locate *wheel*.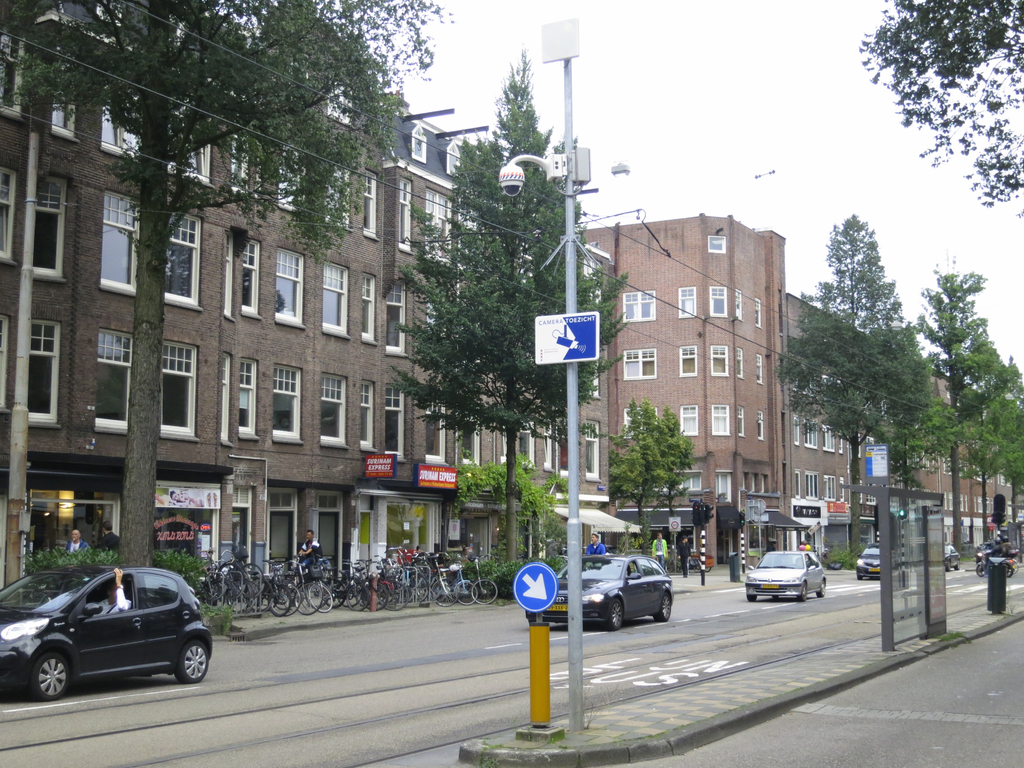
Bounding box: detection(1004, 566, 1012, 581).
